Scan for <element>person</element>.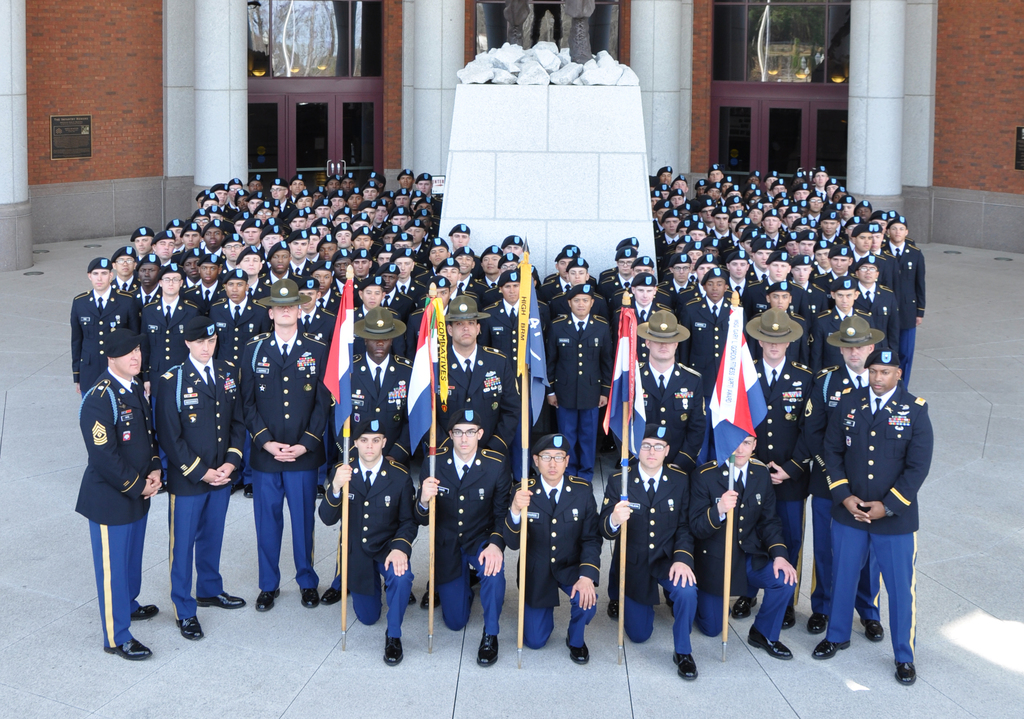
Scan result: [left=77, top=329, right=154, bottom=665].
